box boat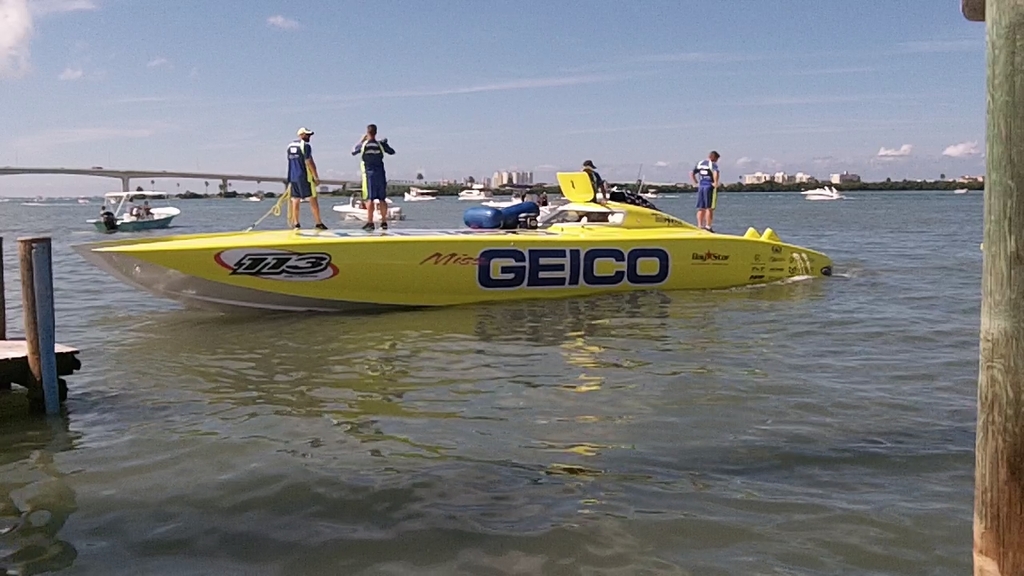
rect(81, 186, 182, 242)
